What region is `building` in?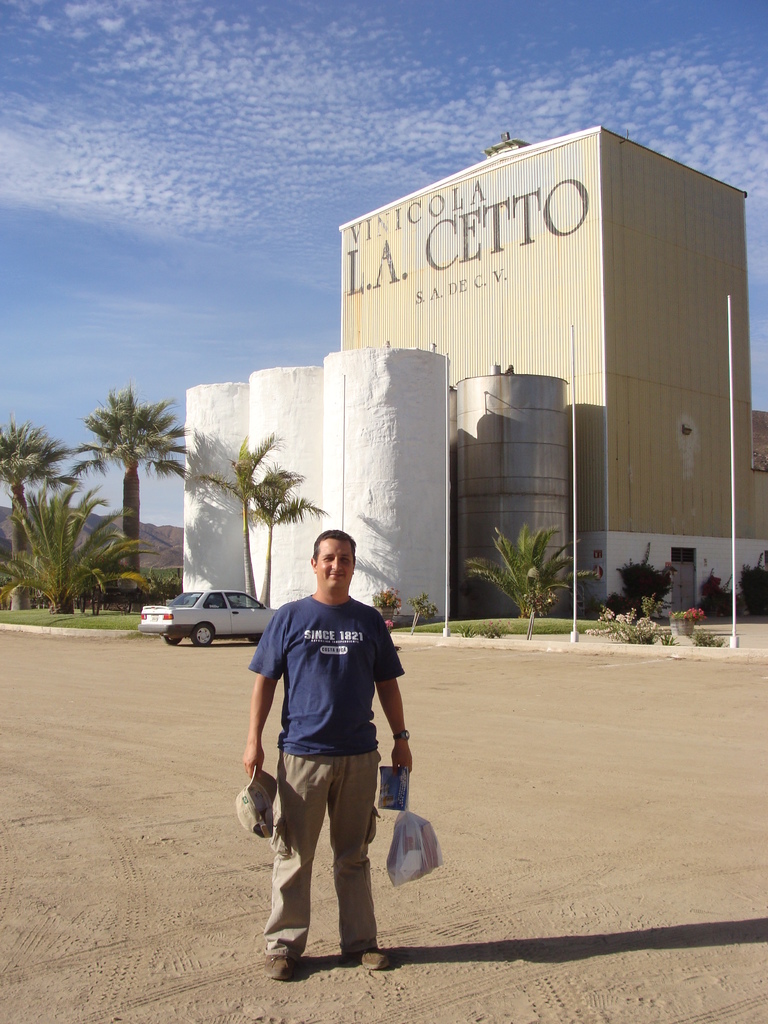
343 125 767 610.
